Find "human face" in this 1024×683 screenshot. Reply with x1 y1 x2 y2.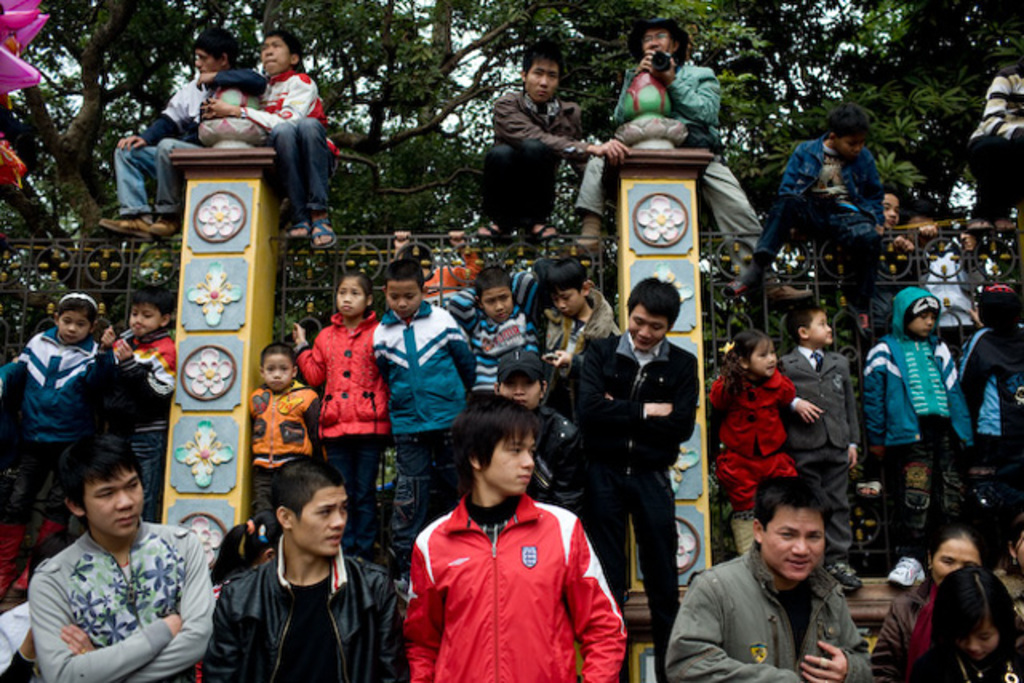
629 302 664 352.
